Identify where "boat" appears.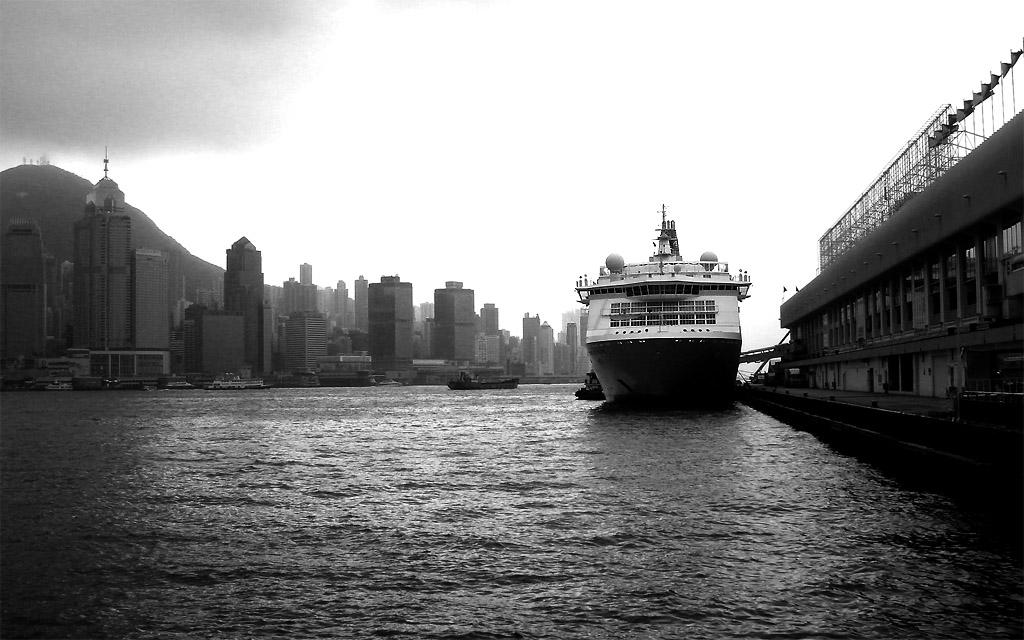
Appears at (46, 381, 71, 393).
